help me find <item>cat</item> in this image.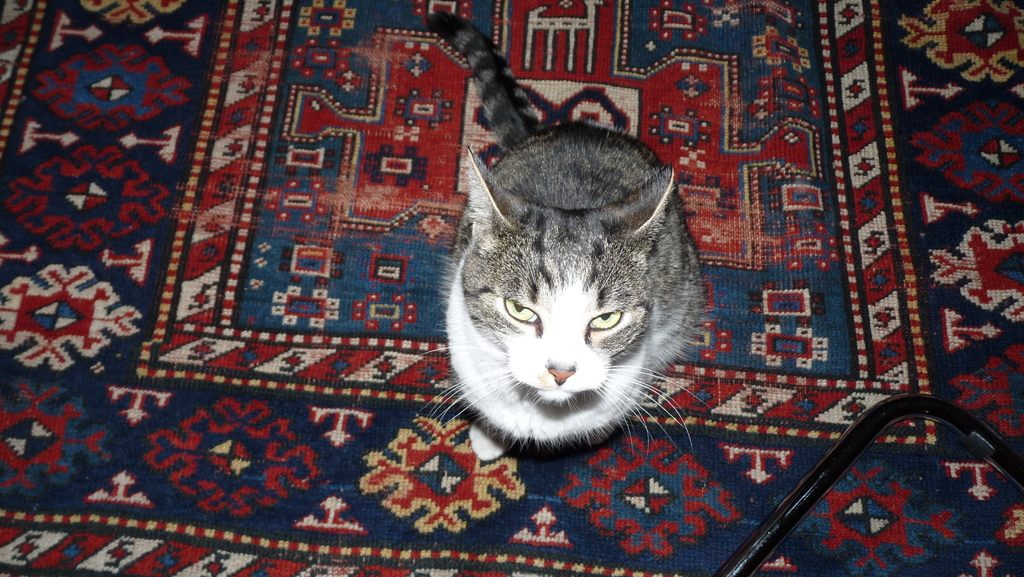
Found it: locate(428, 12, 712, 464).
